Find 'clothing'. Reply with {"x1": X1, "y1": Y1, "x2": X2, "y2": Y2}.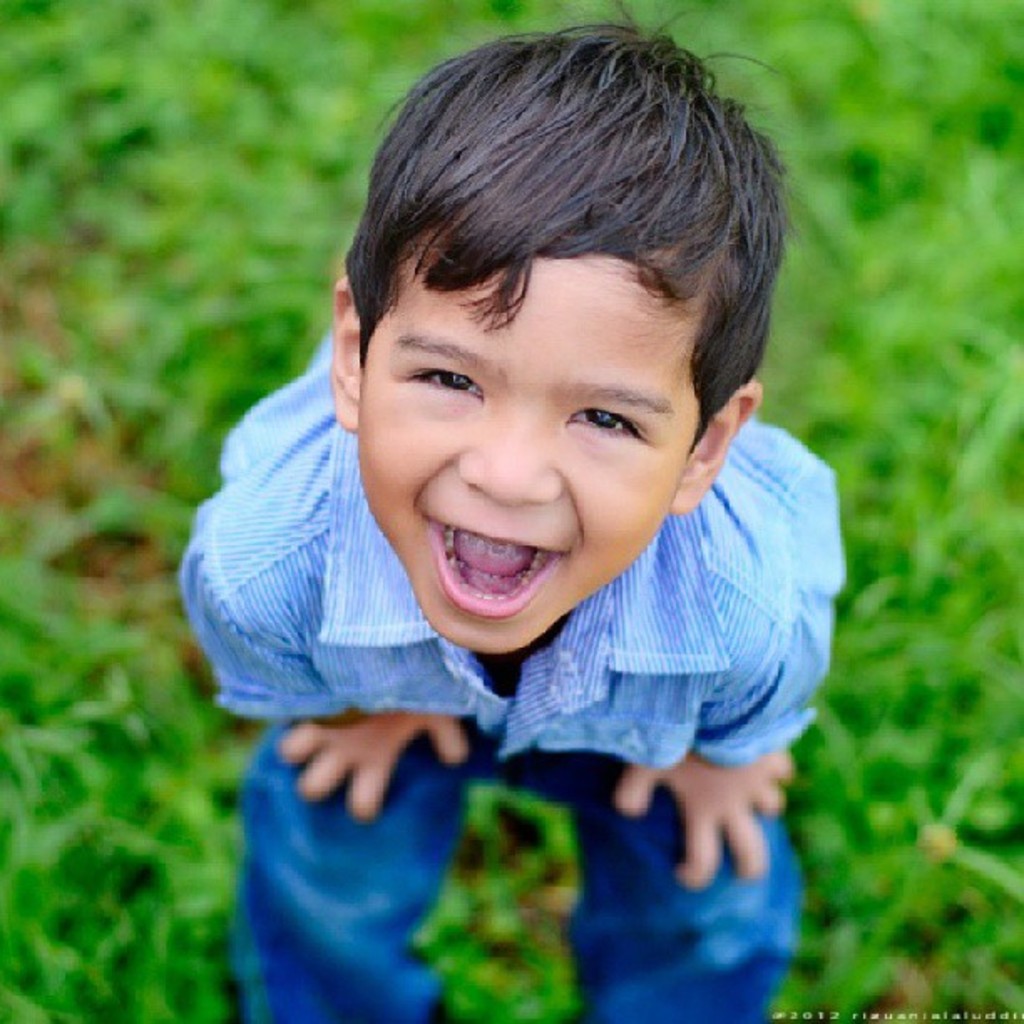
{"x1": 206, "y1": 284, "x2": 845, "y2": 962}.
